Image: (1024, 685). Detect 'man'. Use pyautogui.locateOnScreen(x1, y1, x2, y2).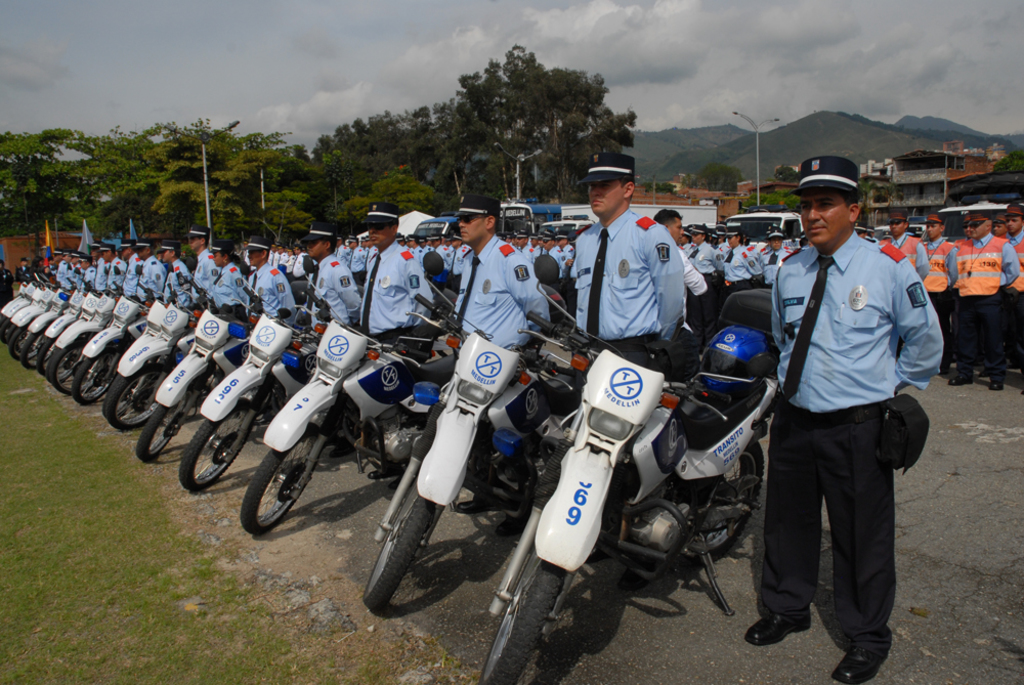
pyautogui.locateOnScreen(179, 220, 221, 303).
